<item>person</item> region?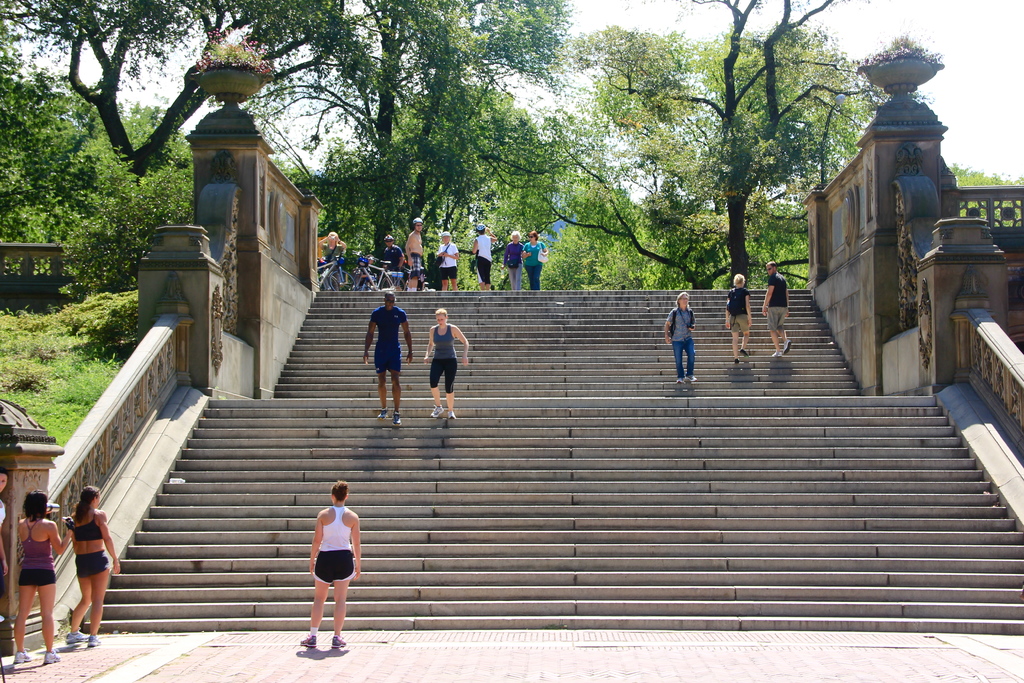
[x1=471, y1=229, x2=497, y2=289]
